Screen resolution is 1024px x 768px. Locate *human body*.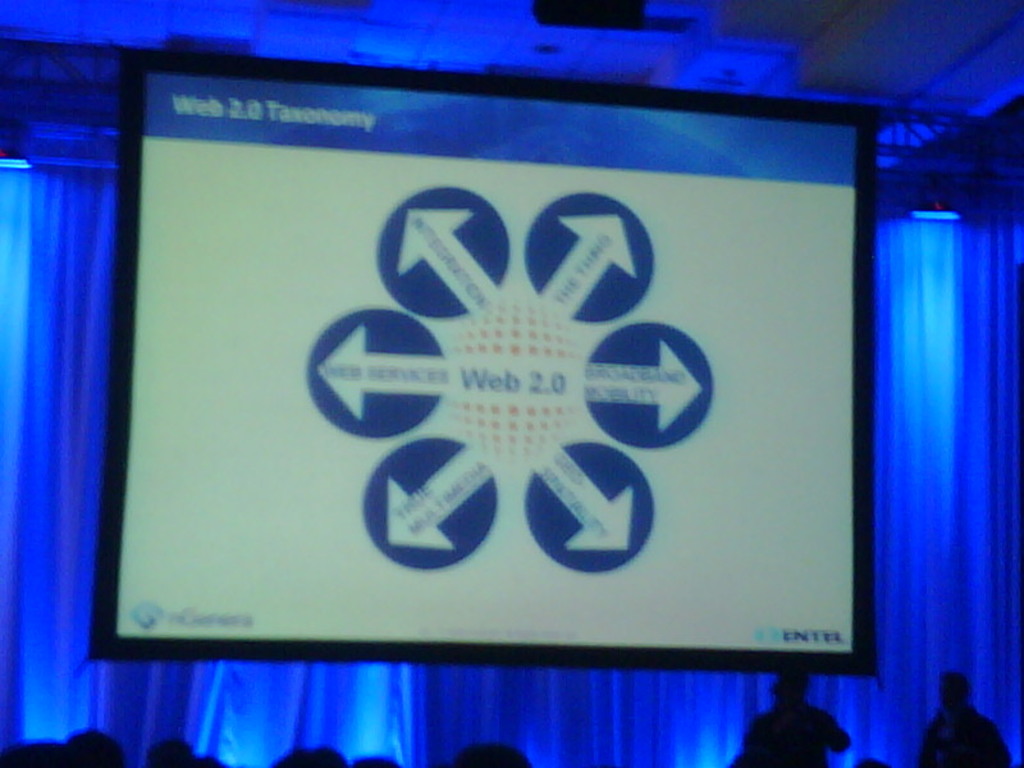
[727,667,851,767].
